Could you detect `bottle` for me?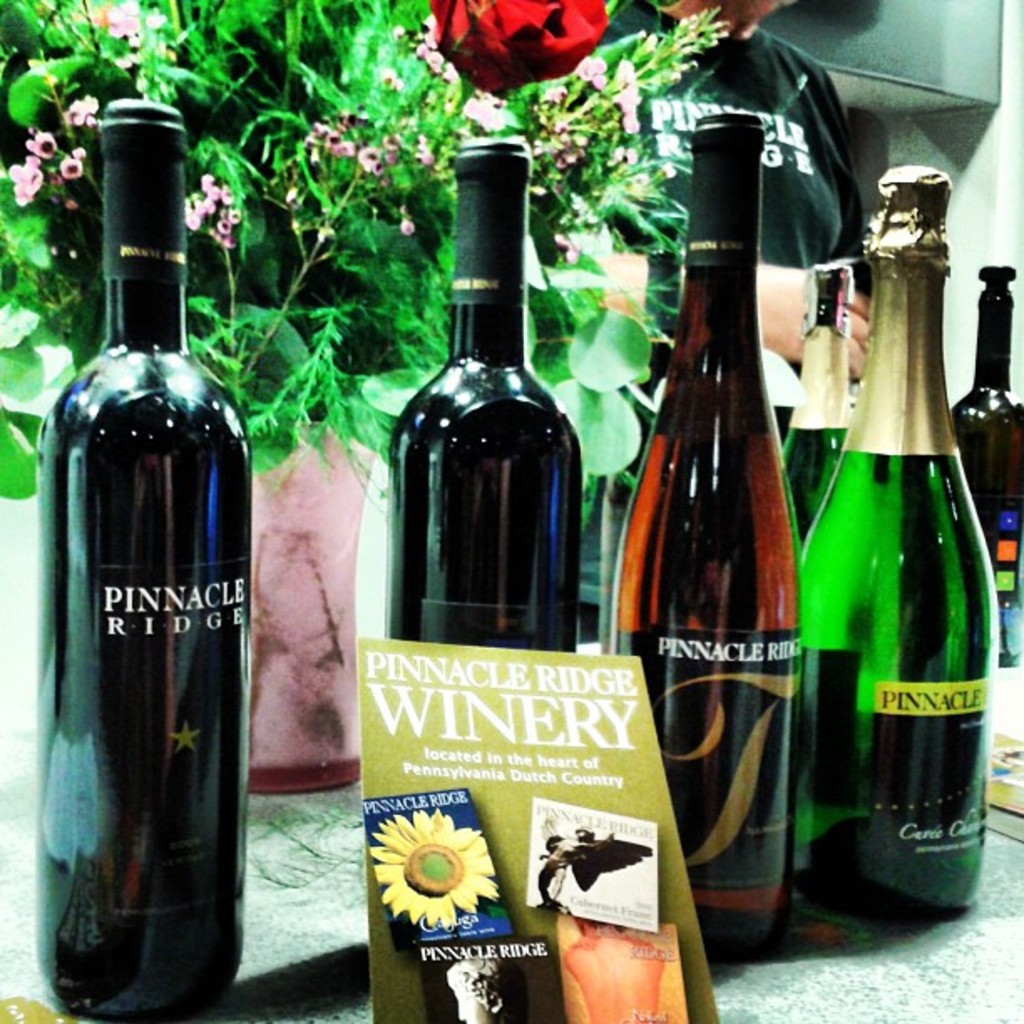
Detection result: [x1=381, y1=129, x2=582, y2=663].
